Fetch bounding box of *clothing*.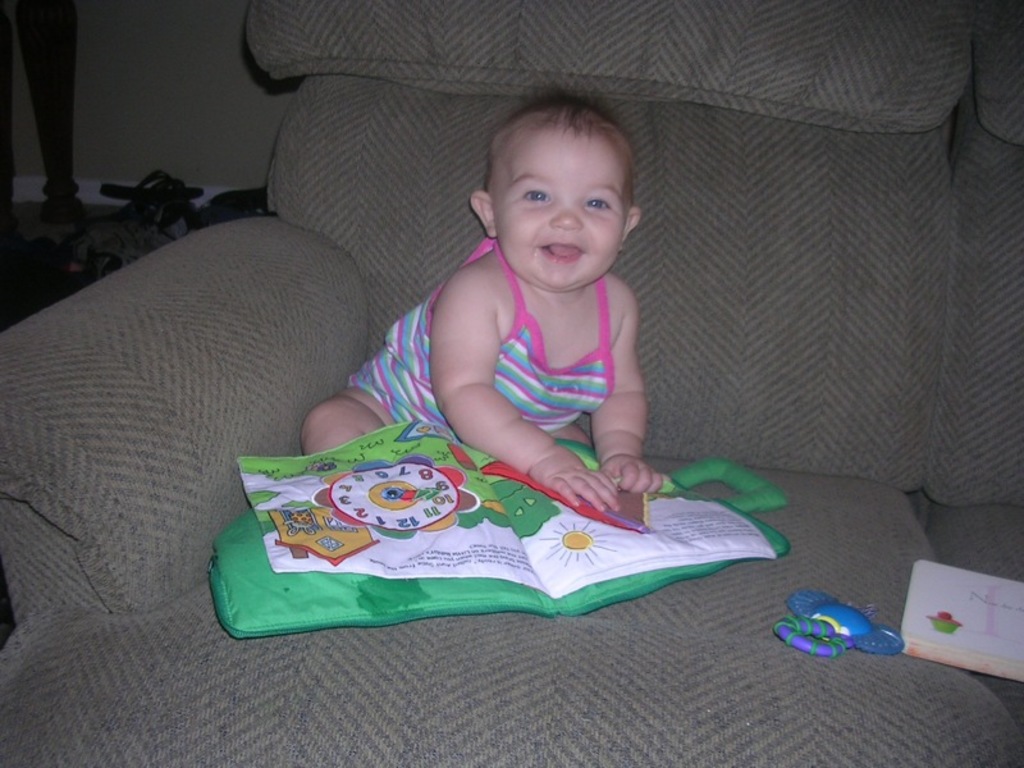
Bbox: rect(348, 232, 627, 435).
